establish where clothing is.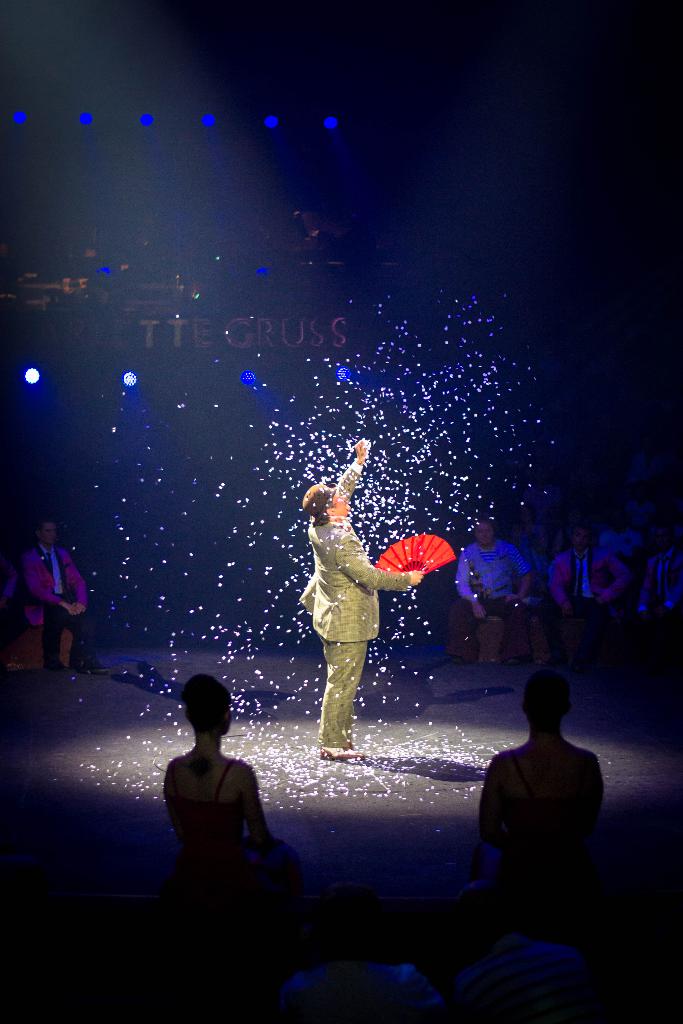
Established at region(298, 467, 411, 750).
